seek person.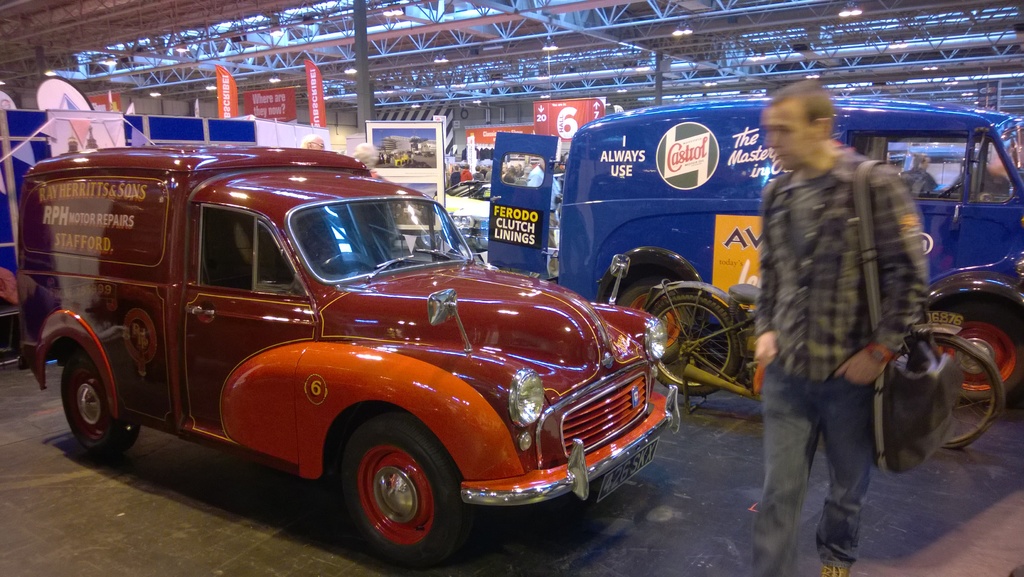
[left=298, top=130, right=323, bottom=150].
